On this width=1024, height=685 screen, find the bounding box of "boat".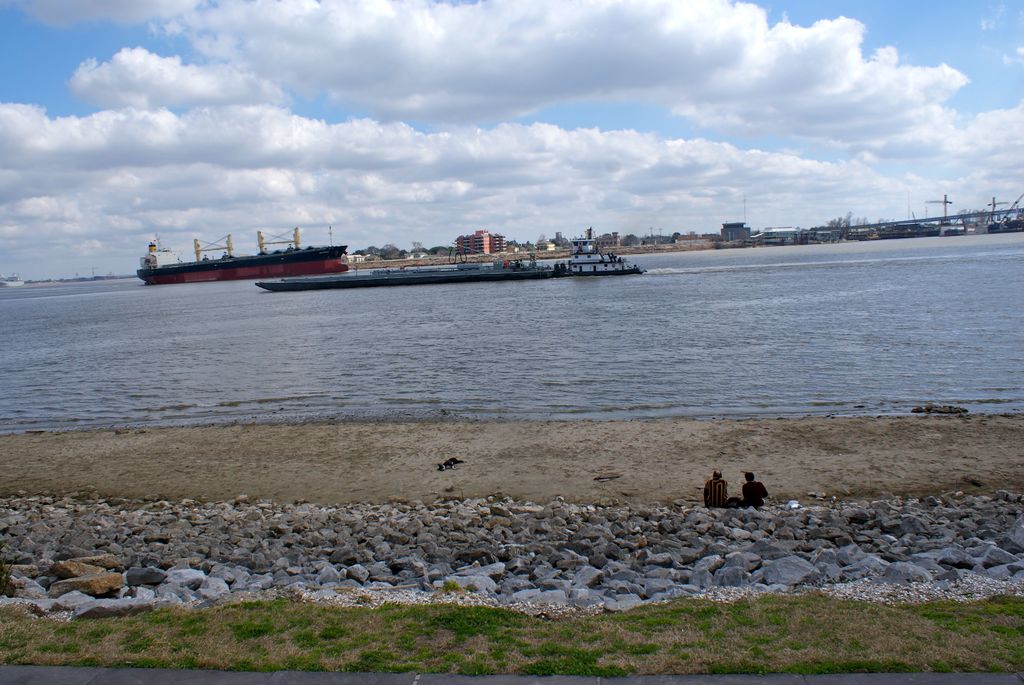
Bounding box: locate(0, 272, 22, 290).
